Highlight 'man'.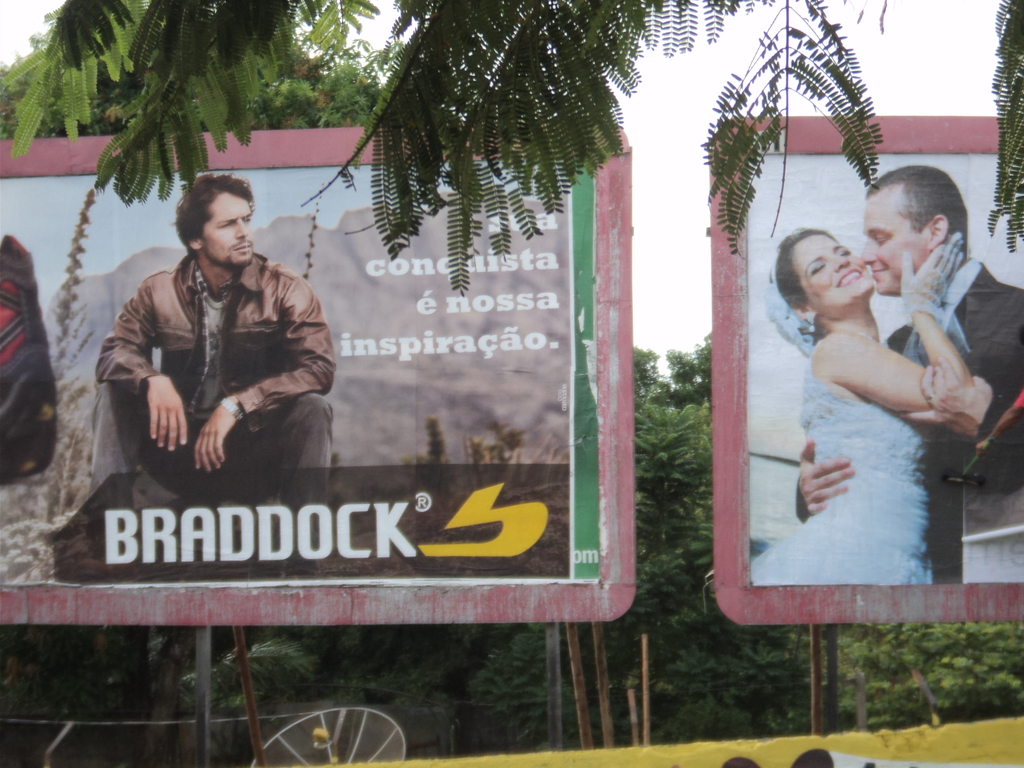
Highlighted region: box(94, 175, 359, 536).
